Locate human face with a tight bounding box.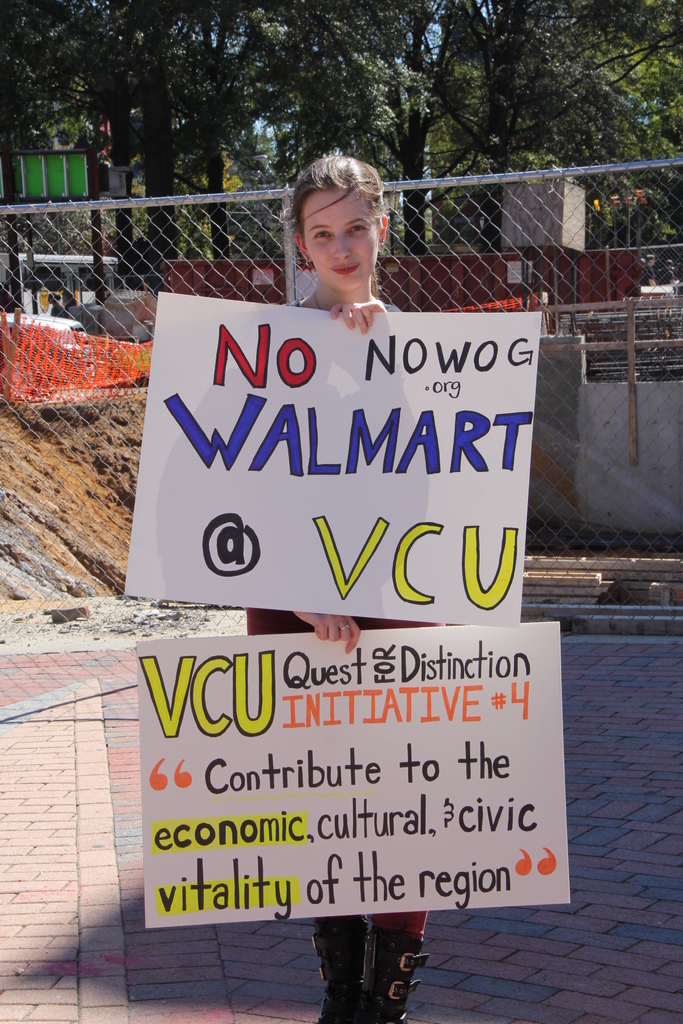
box(300, 187, 379, 286).
